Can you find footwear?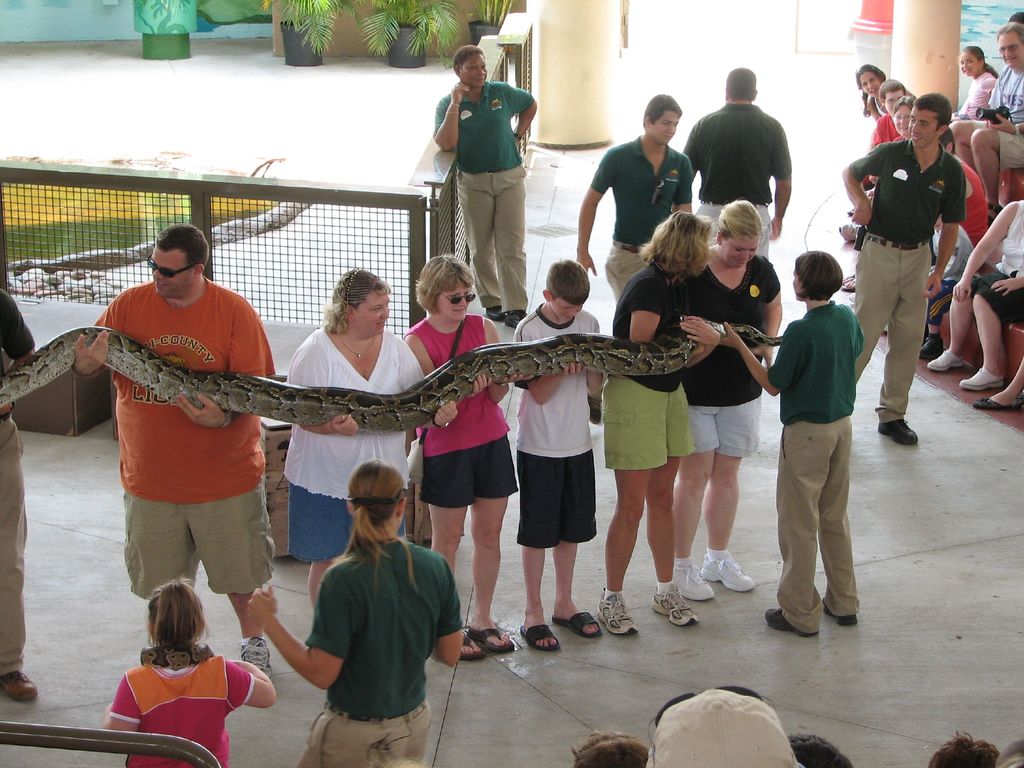
Yes, bounding box: Rect(878, 419, 922, 450).
